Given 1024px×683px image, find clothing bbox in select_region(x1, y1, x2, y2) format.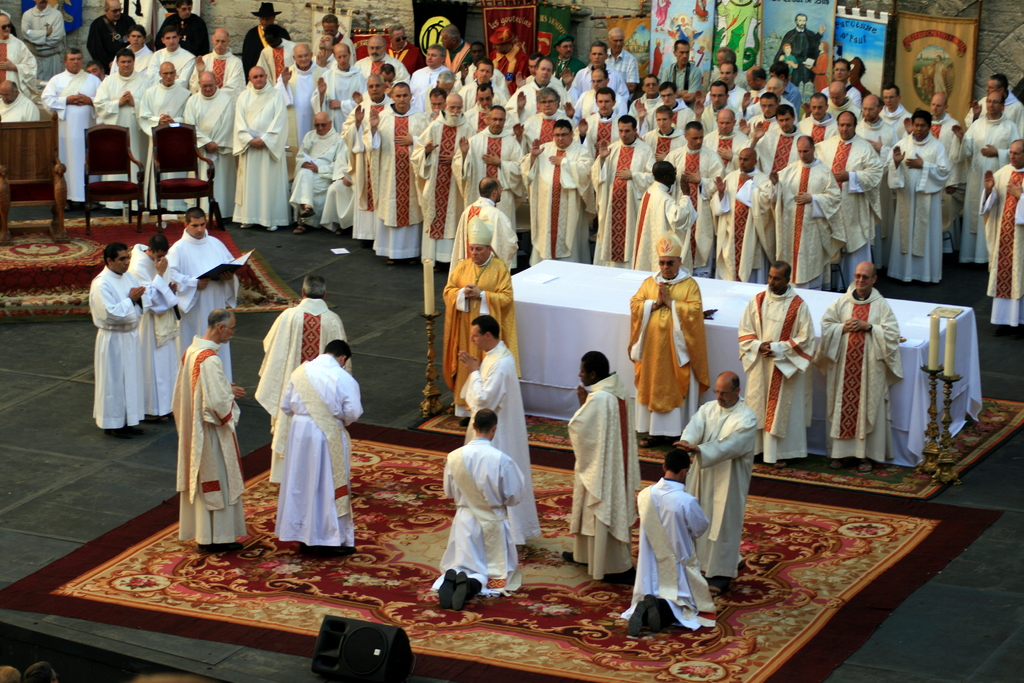
select_region(819, 283, 908, 461).
